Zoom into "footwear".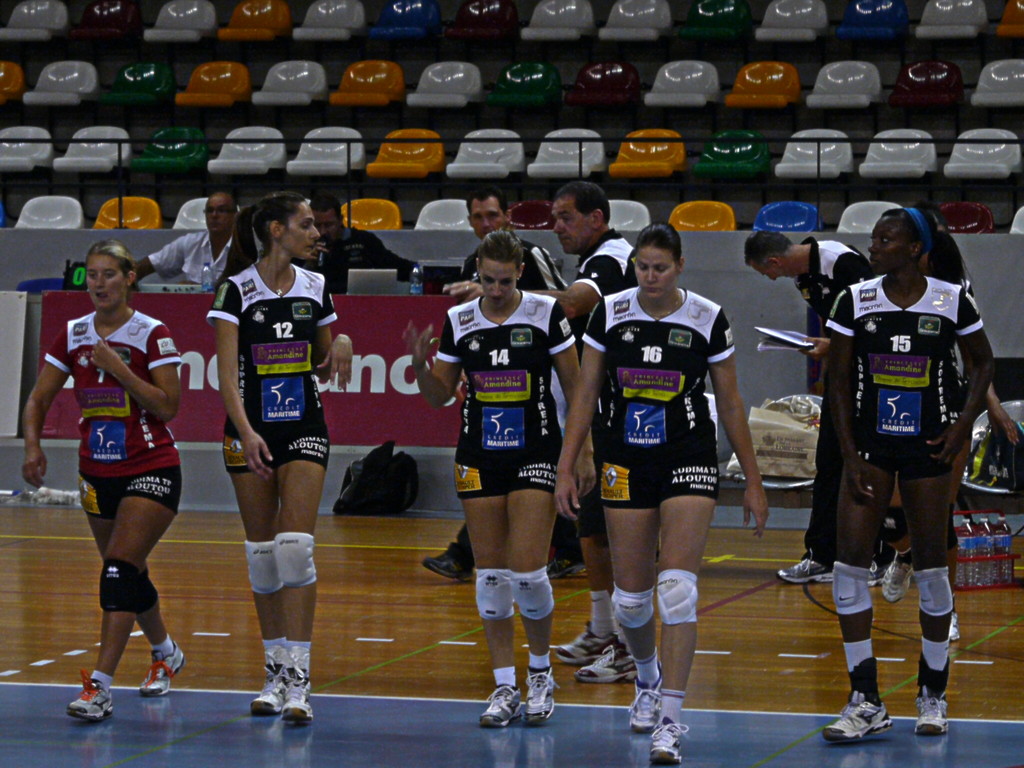
Zoom target: <region>420, 550, 467, 580</region>.
